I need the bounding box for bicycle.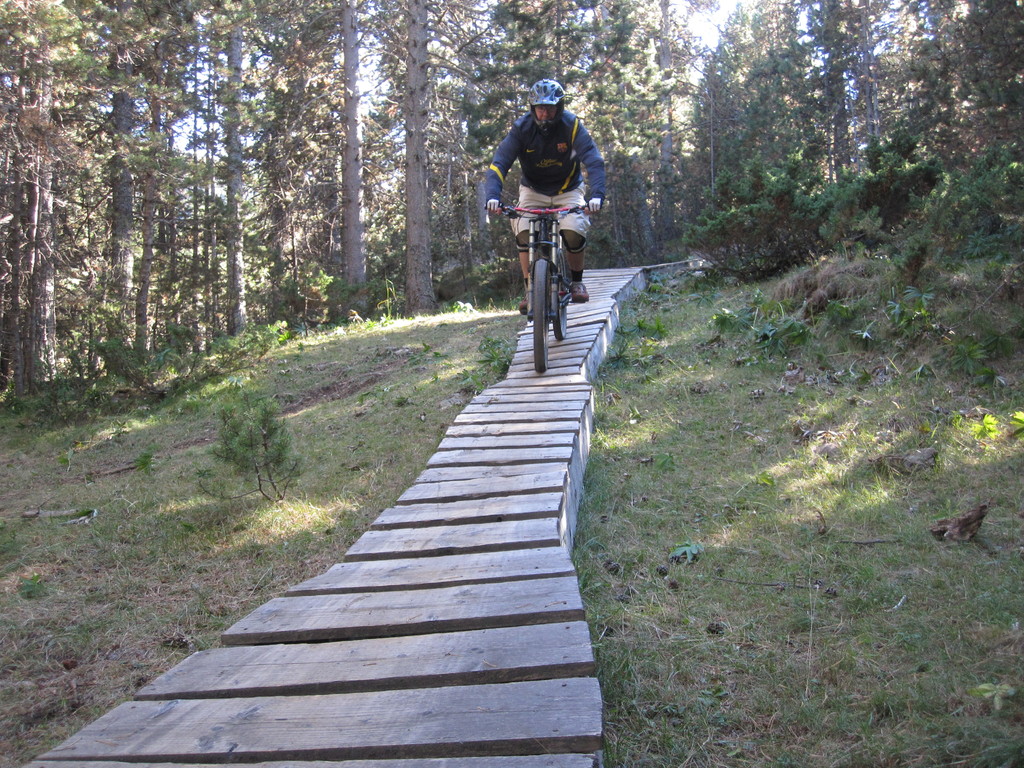
Here it is: rect(482, 194, 600, 368).
